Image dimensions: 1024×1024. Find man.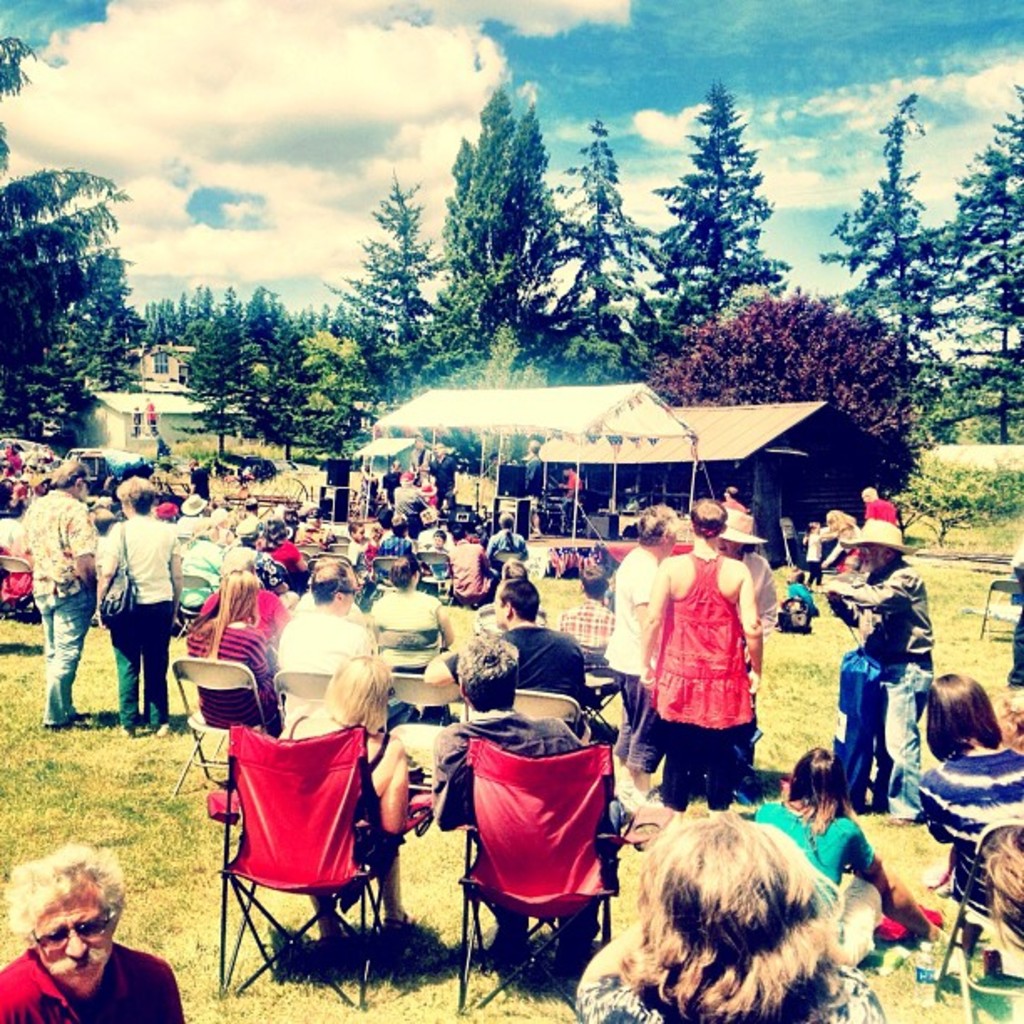
{"x1": 517, "y1": 435, "x2": 540, "y2": 542}.
